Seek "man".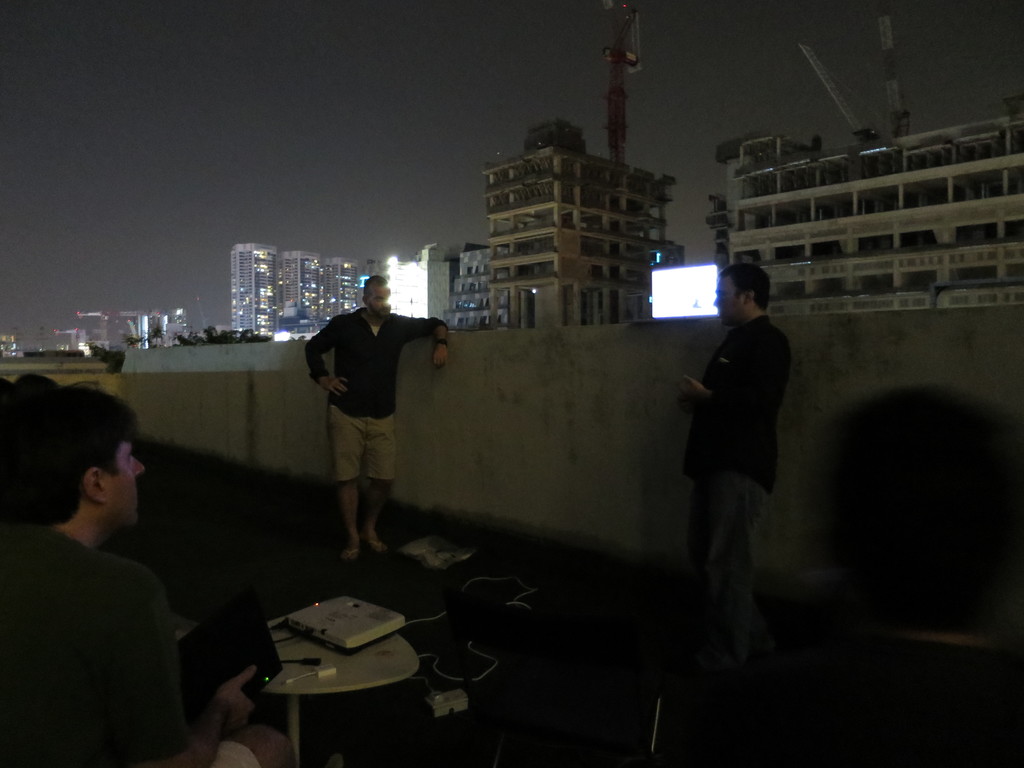
detection(675, 264, 794, 682).
